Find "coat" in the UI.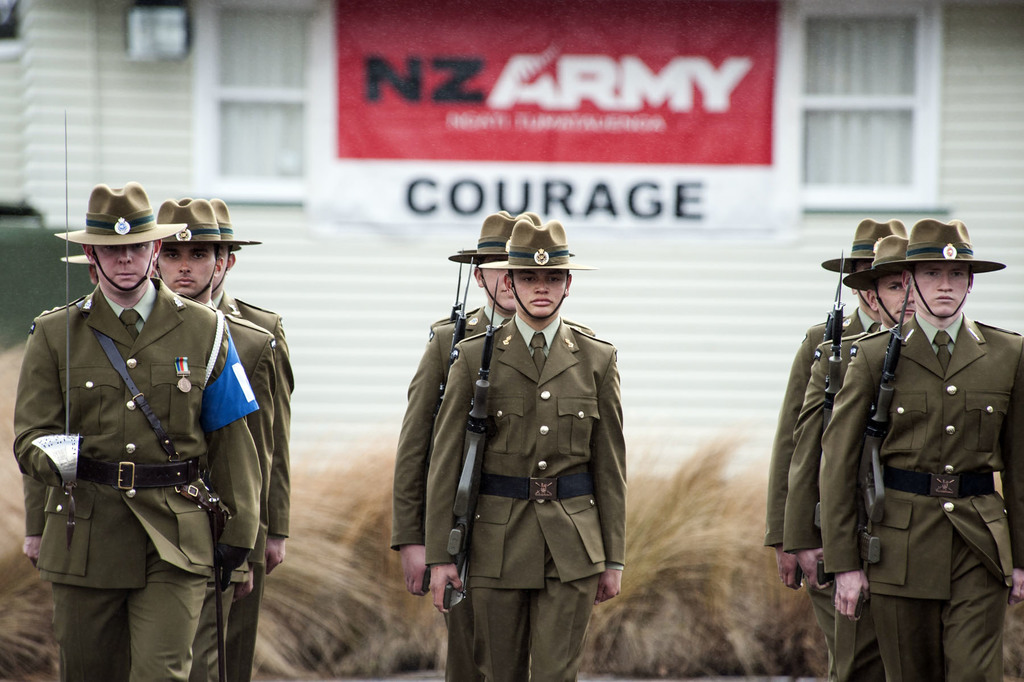
UI element at x1=770 y1=308 x2=854 y2=549.
